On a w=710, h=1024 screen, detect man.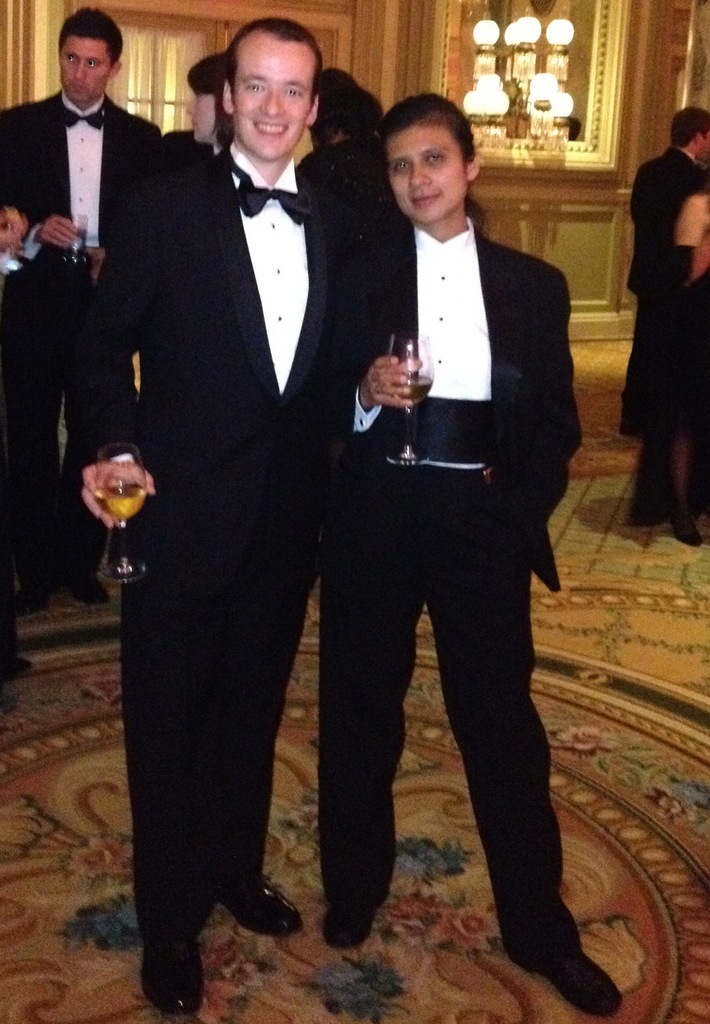
bbox=[0, 10, 169, 621].
